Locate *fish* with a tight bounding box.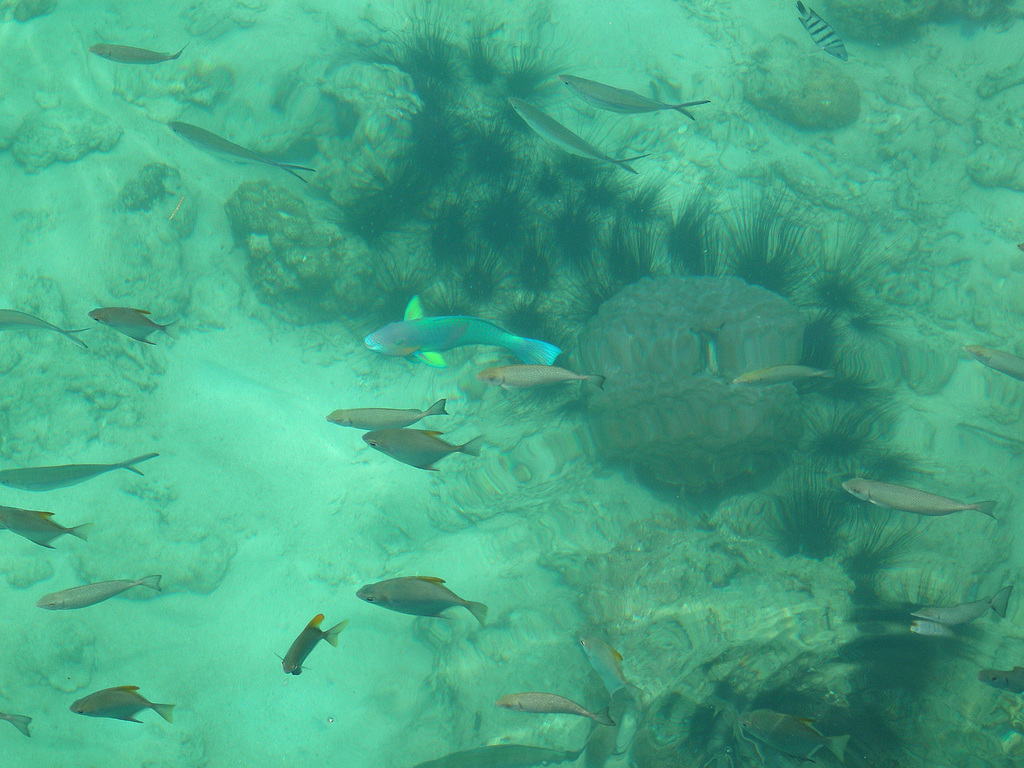
pyautogui.locateOnScreen(471, 362, 609, 389).
